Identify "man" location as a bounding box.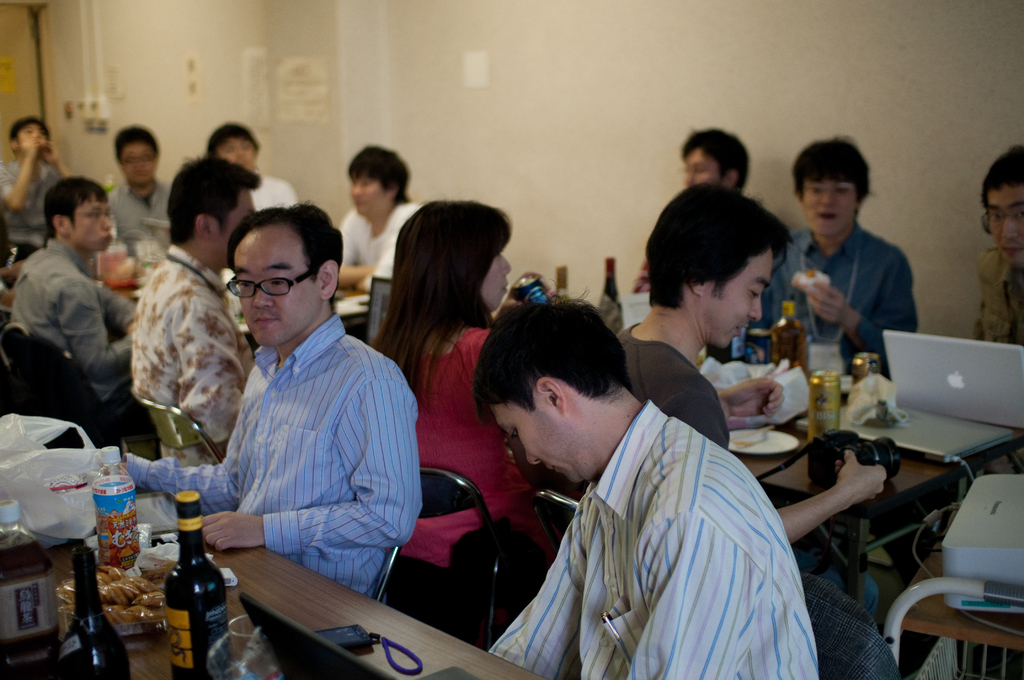
crop(116, 204, 429, 598).
